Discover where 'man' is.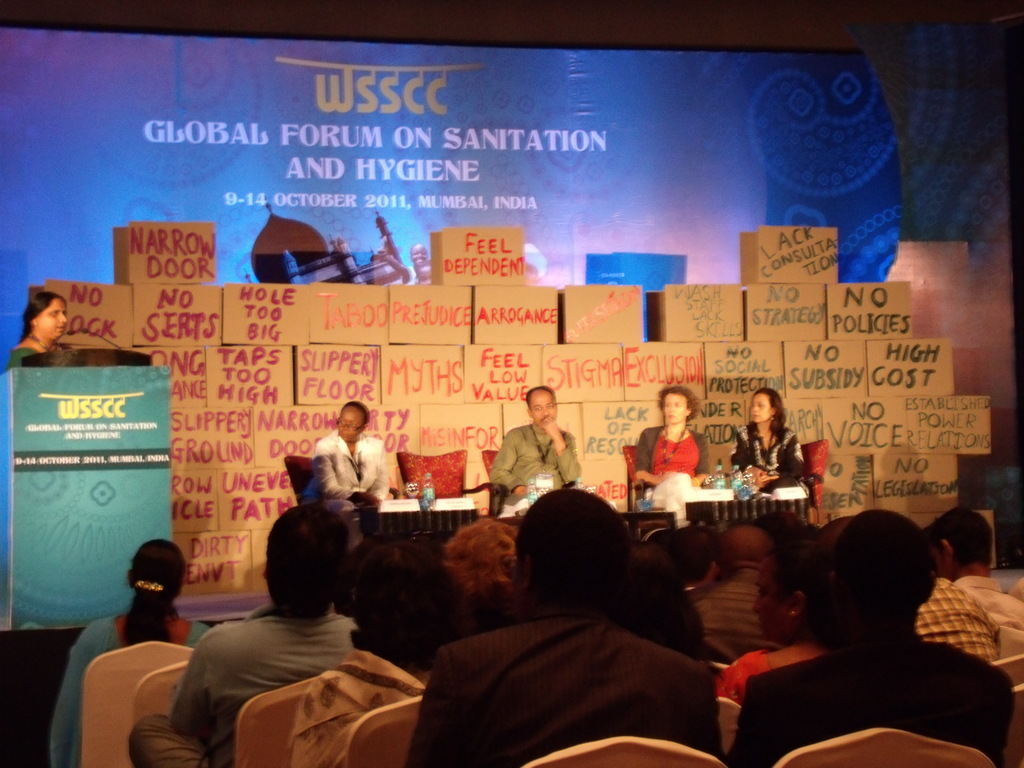
Discovered at bbox=(396, 506, 756, 763).
